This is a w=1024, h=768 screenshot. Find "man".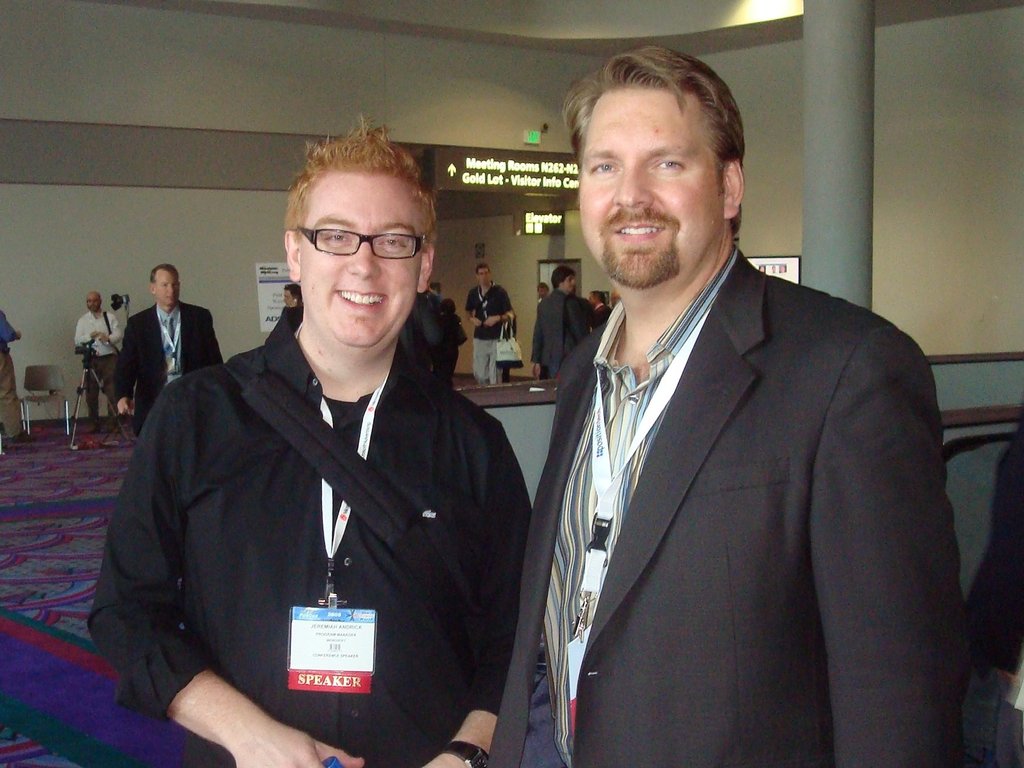
Bounding box: region(532, 263, 600, 379).
